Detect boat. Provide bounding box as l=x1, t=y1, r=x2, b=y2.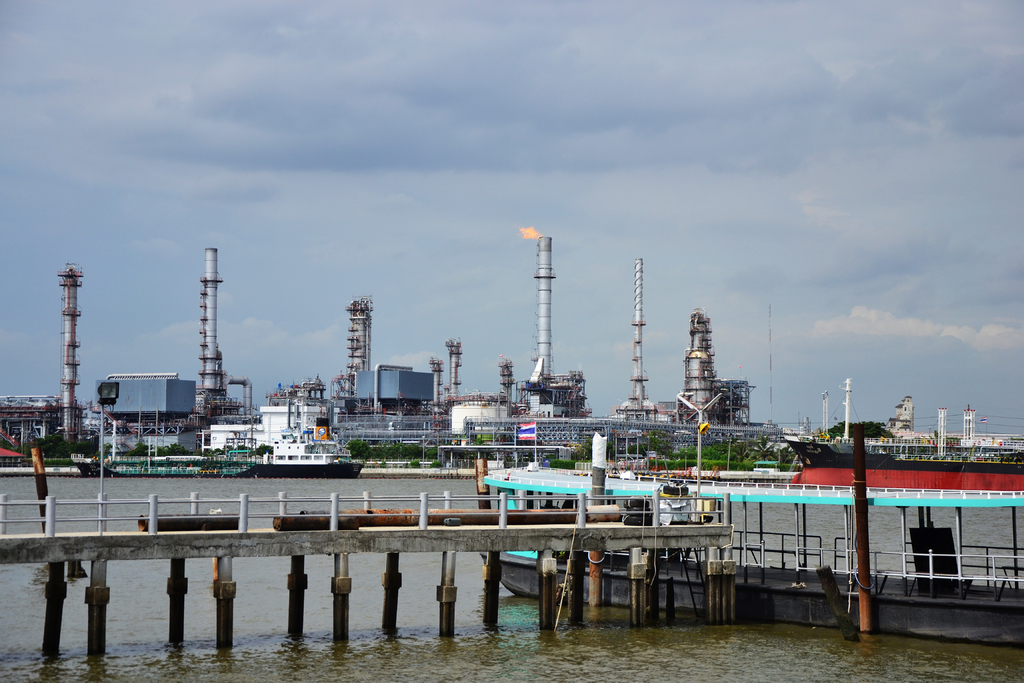
l=195, t=377, r=366, b=477.
